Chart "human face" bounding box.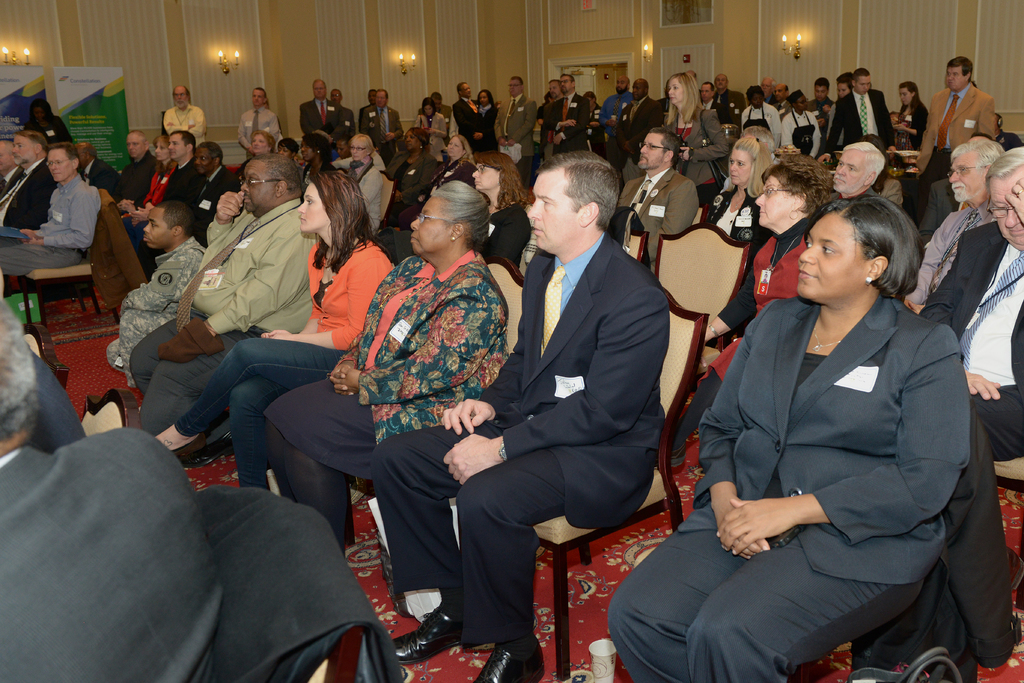
Charted: 528/169/580/248.
